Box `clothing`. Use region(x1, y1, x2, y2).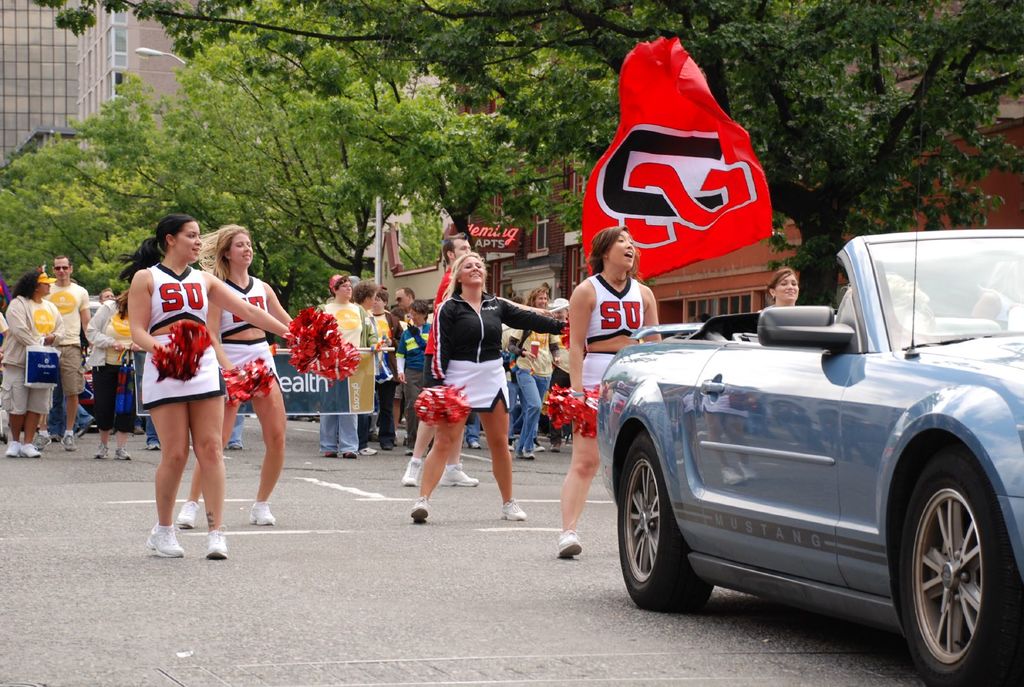
region(44, 282, 93, 397).
